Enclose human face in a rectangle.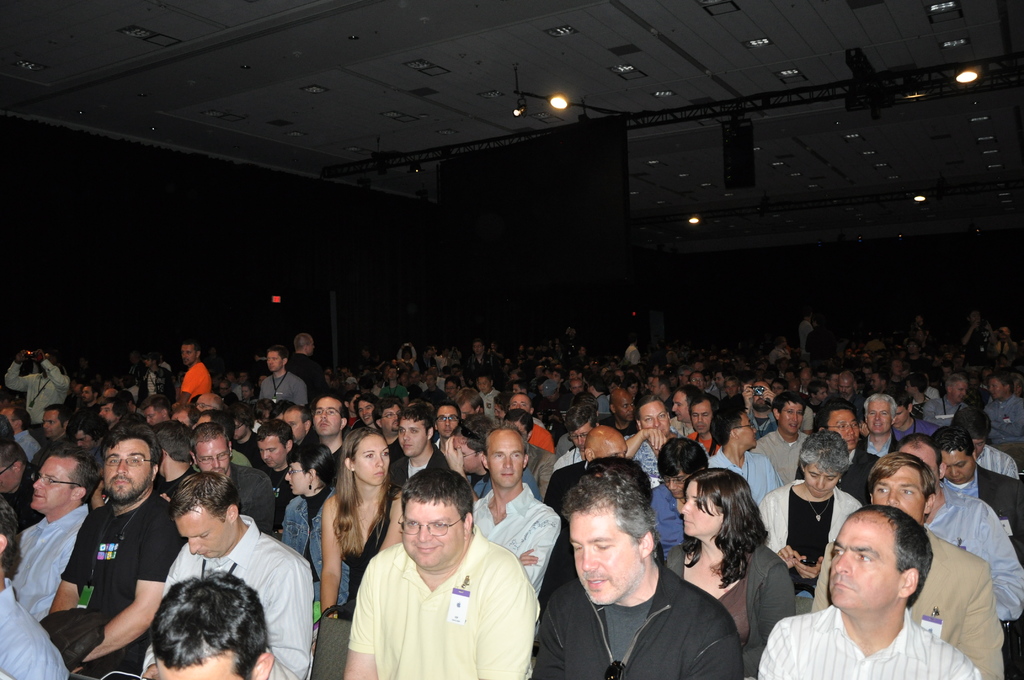
Rect(486, 438, 522, 489).
